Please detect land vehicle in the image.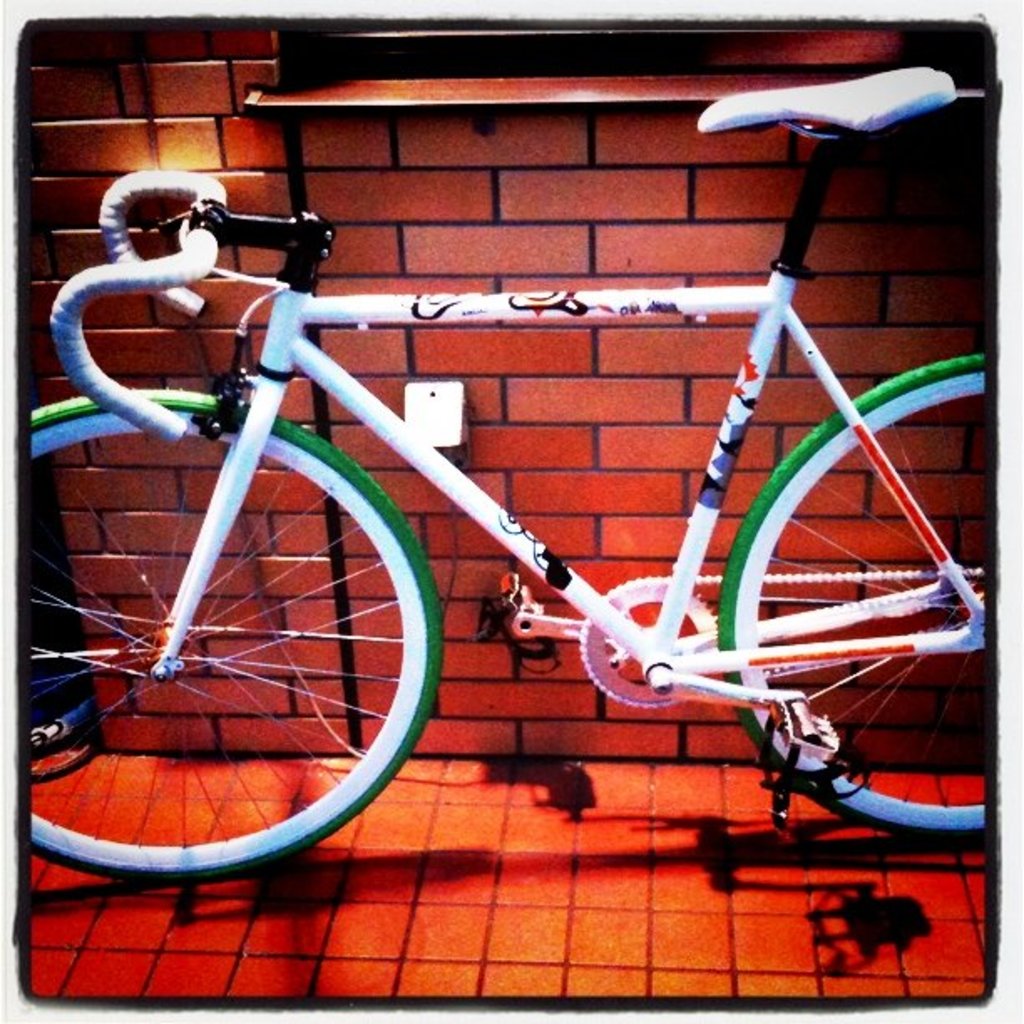
0,0,1023,935.
